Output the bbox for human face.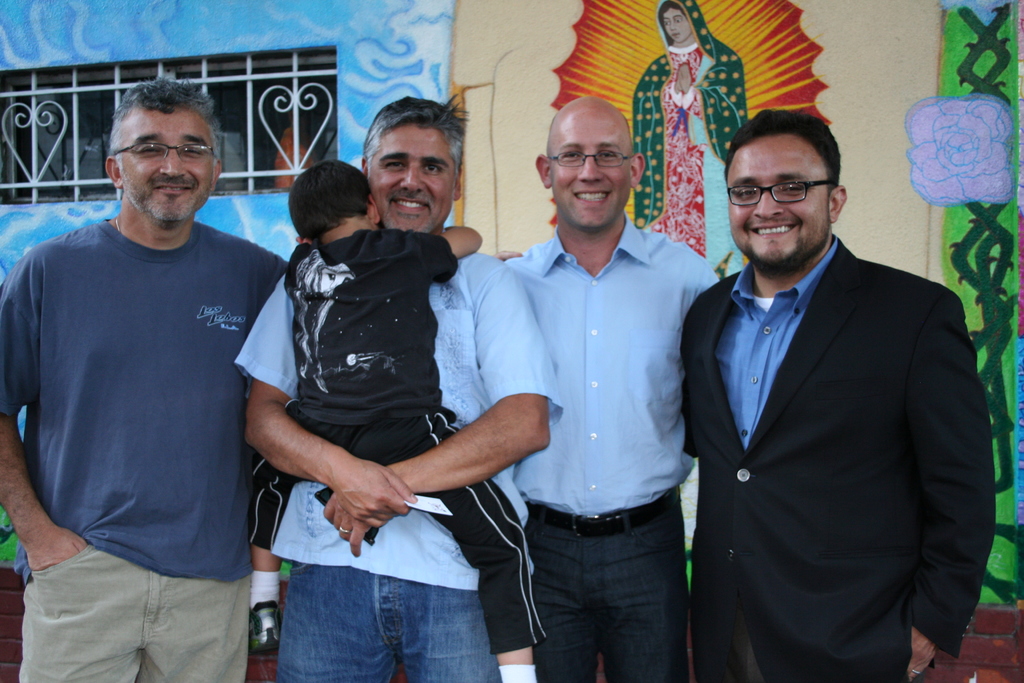
{"left": 109, "top": 111, "right": 220, "bottom": 234}.
